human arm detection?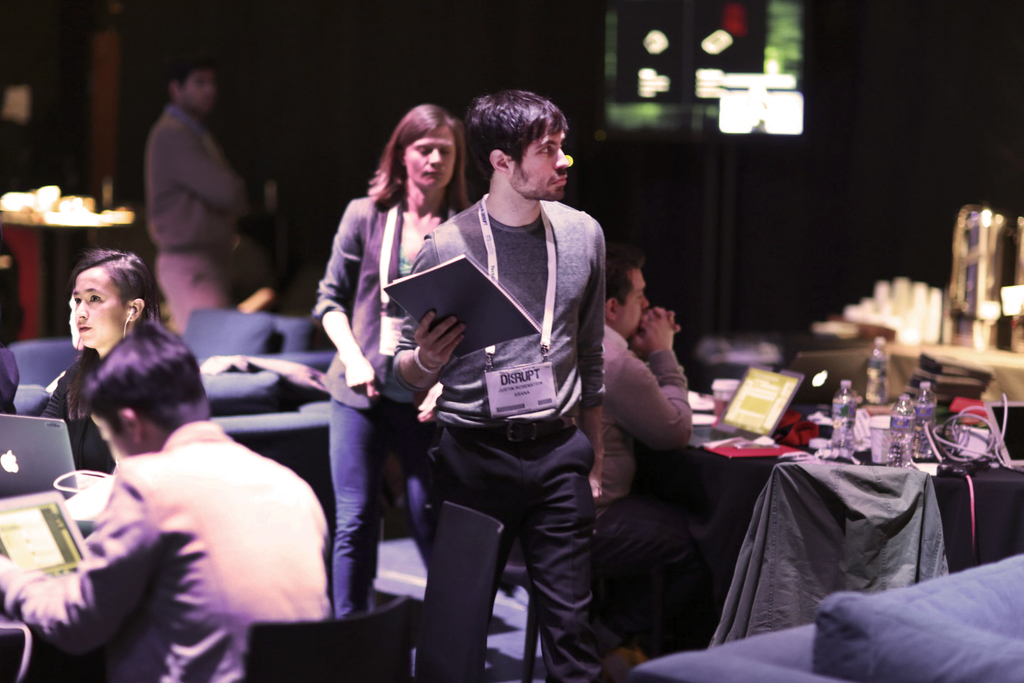
613/315/693/455
